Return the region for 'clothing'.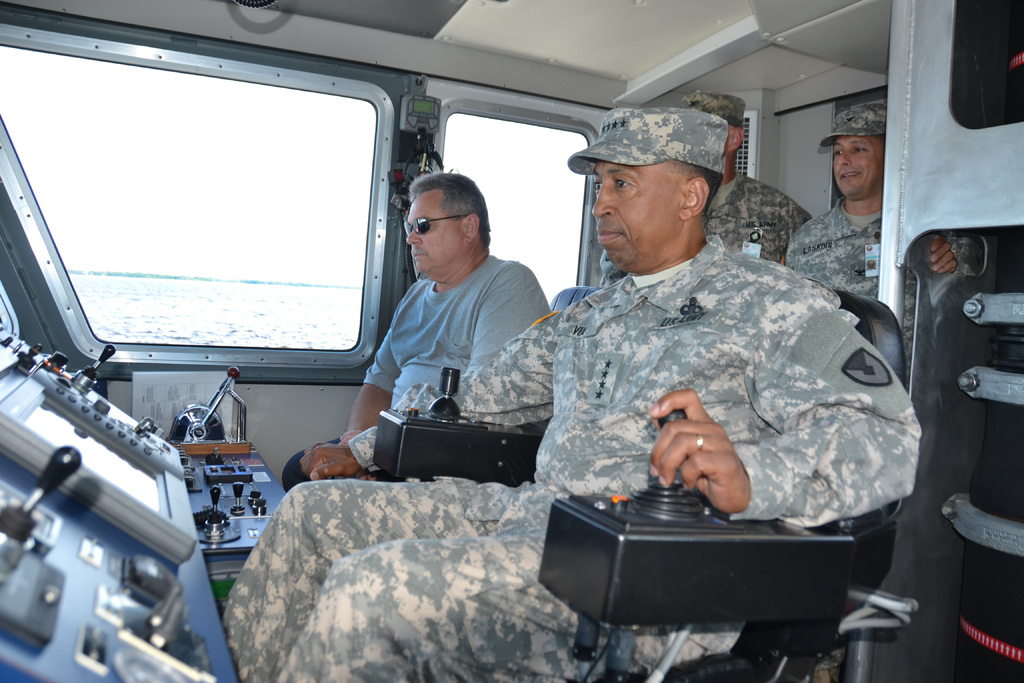
(left=221, top=240, right=935, bottom=682).
